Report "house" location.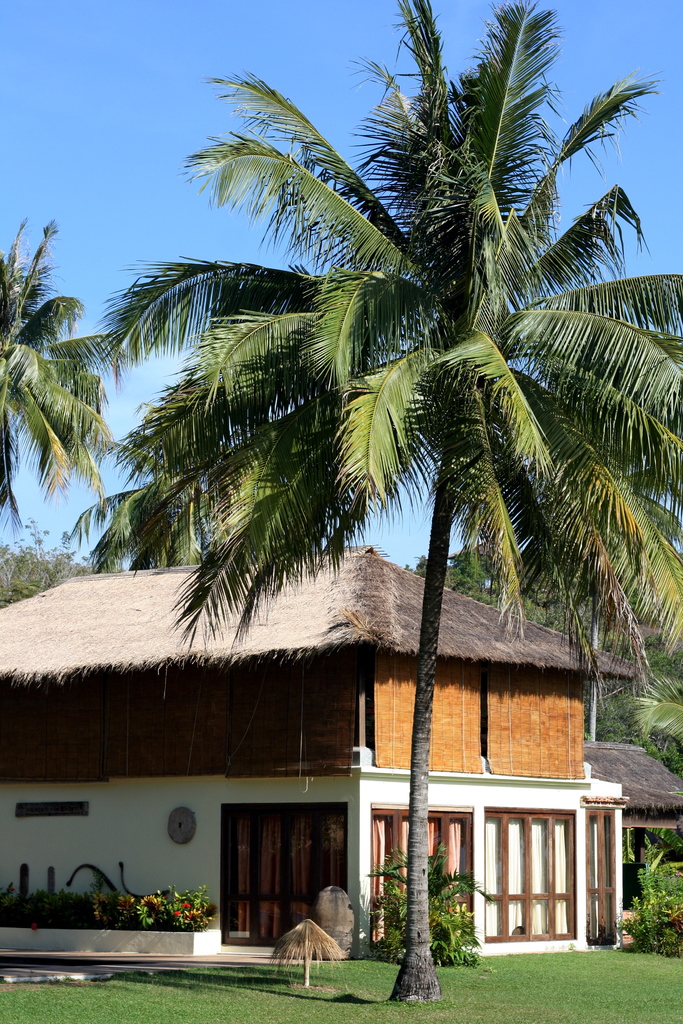
Report: select_region(65, 607, 682, 989).
